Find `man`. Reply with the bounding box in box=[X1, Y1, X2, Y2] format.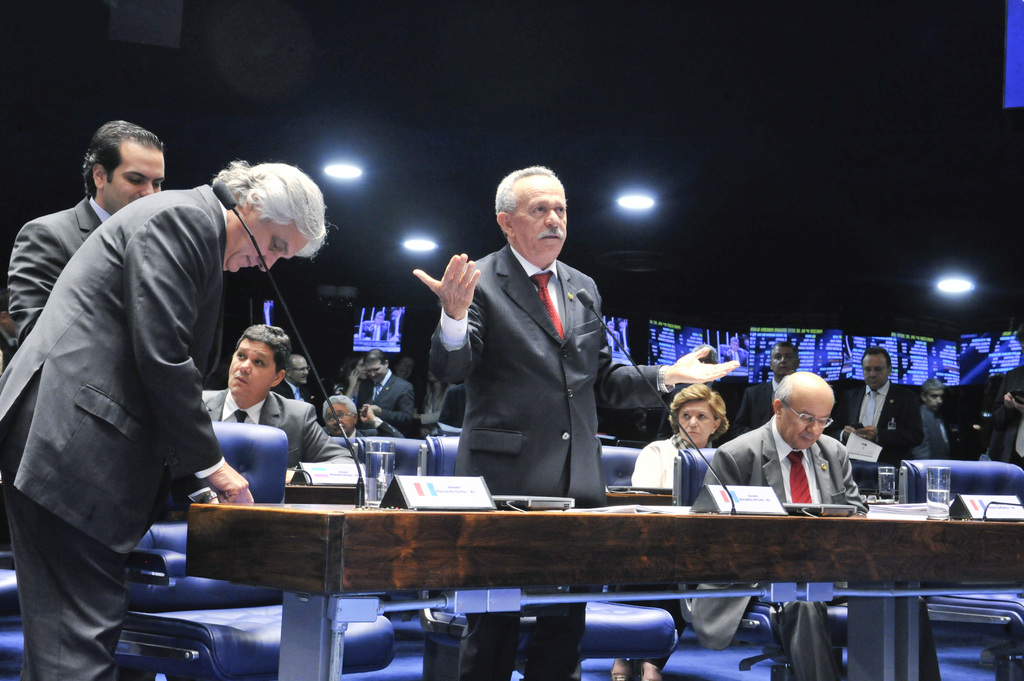
box=[823, 344, 924, 680].
